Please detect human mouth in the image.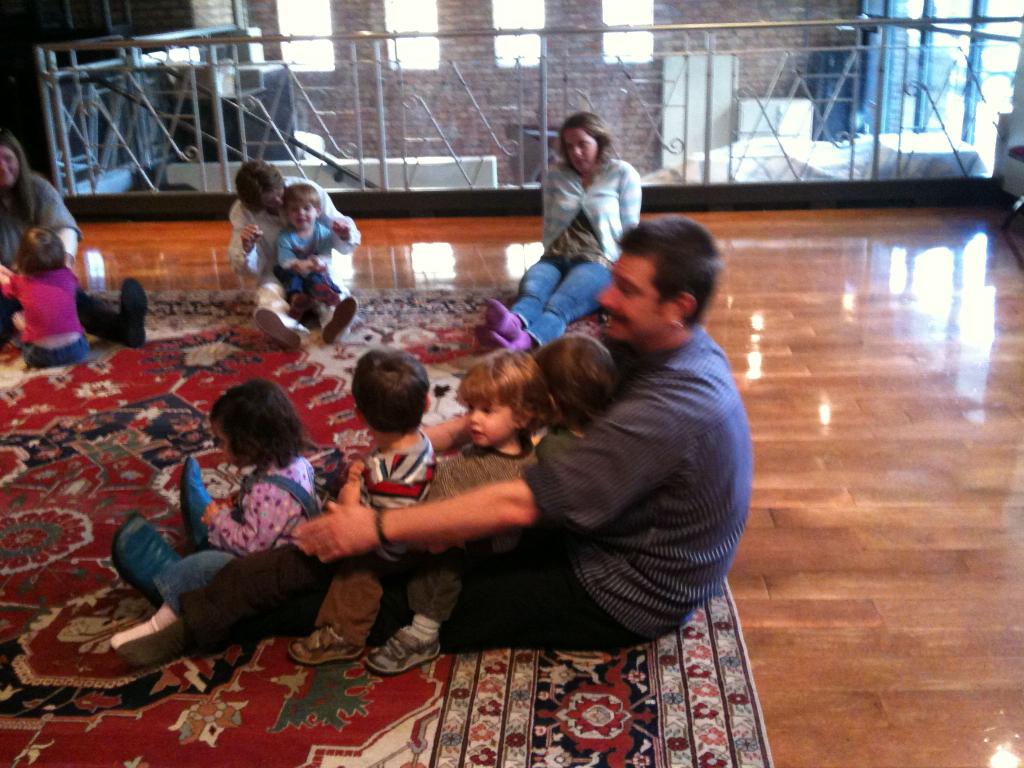
602/308/627/329.
